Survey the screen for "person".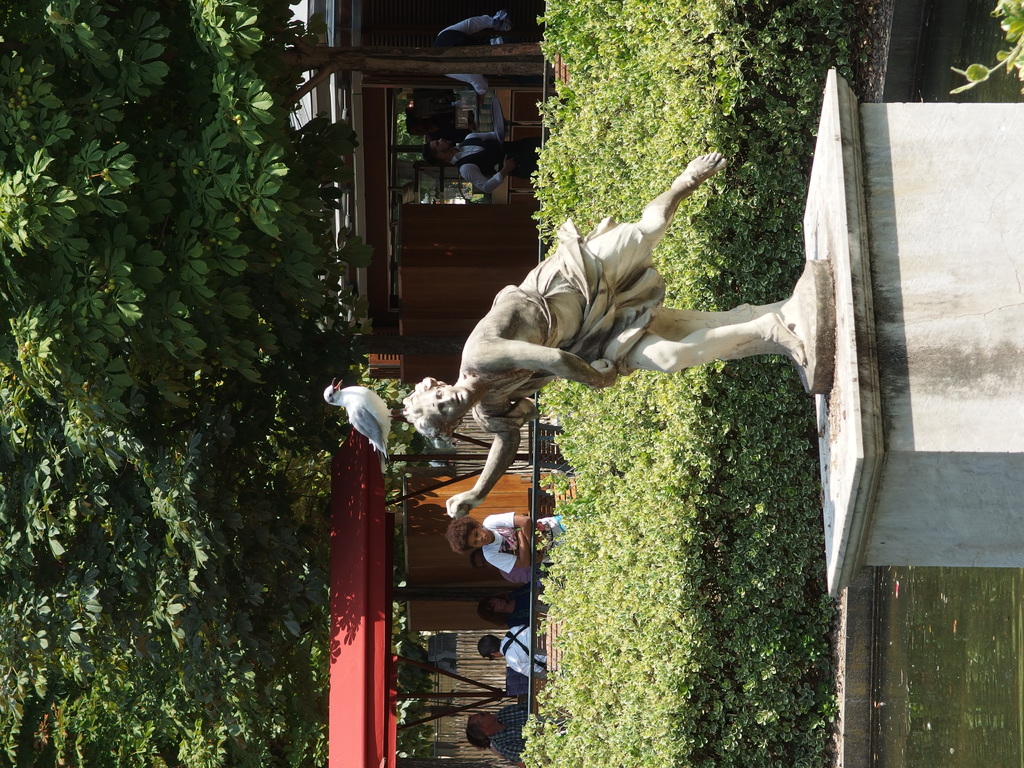
Survey found: {"x1": 485, "y1": 593, "x2": 525, "y2": 621}.
